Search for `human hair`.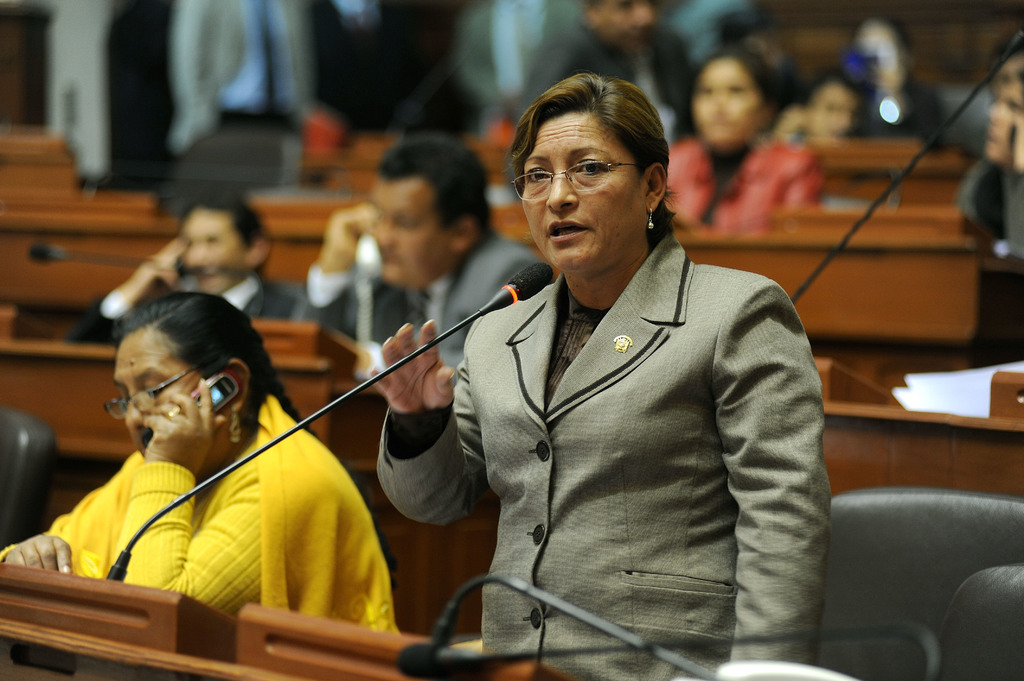
Found at pyautogui.locateOnScreen(511, 65, 675, 230).
